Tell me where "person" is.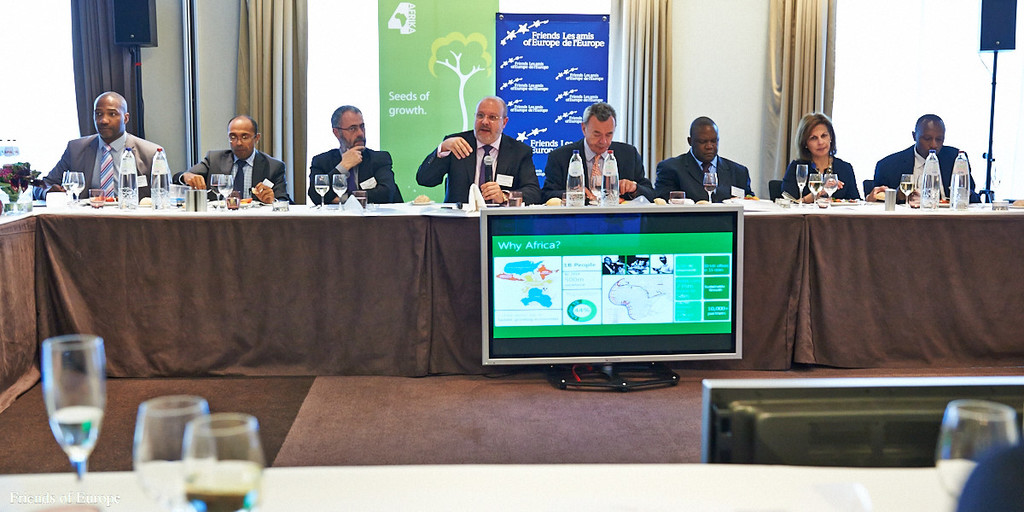
"person" is at <bbox>173, 114, 292, 202</bbox>.
